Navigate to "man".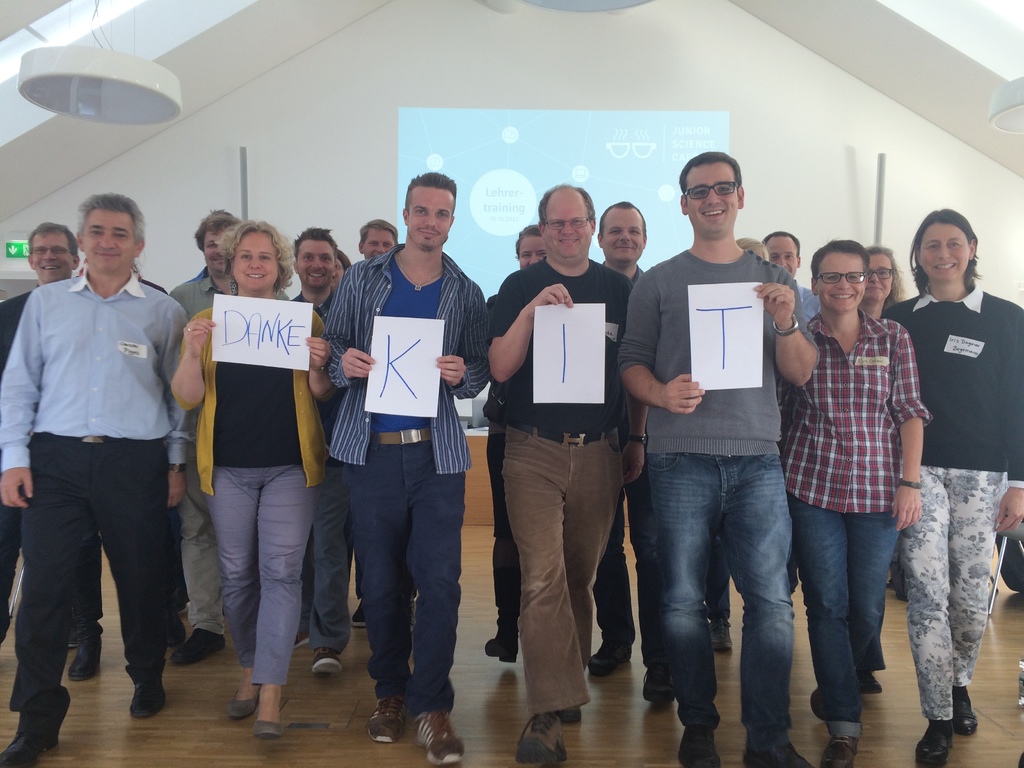
Navigation target: bbox(353, 220, 420, 631).
